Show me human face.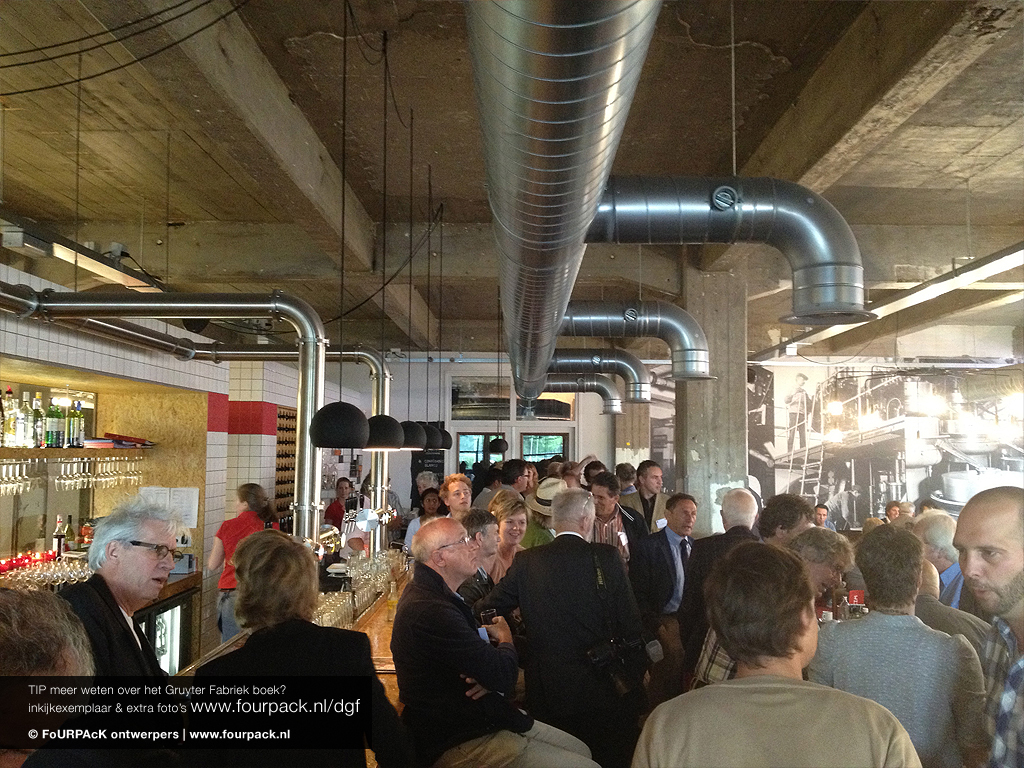
human face is here: [x1=114, y1=521, x2=176, y2=593].
